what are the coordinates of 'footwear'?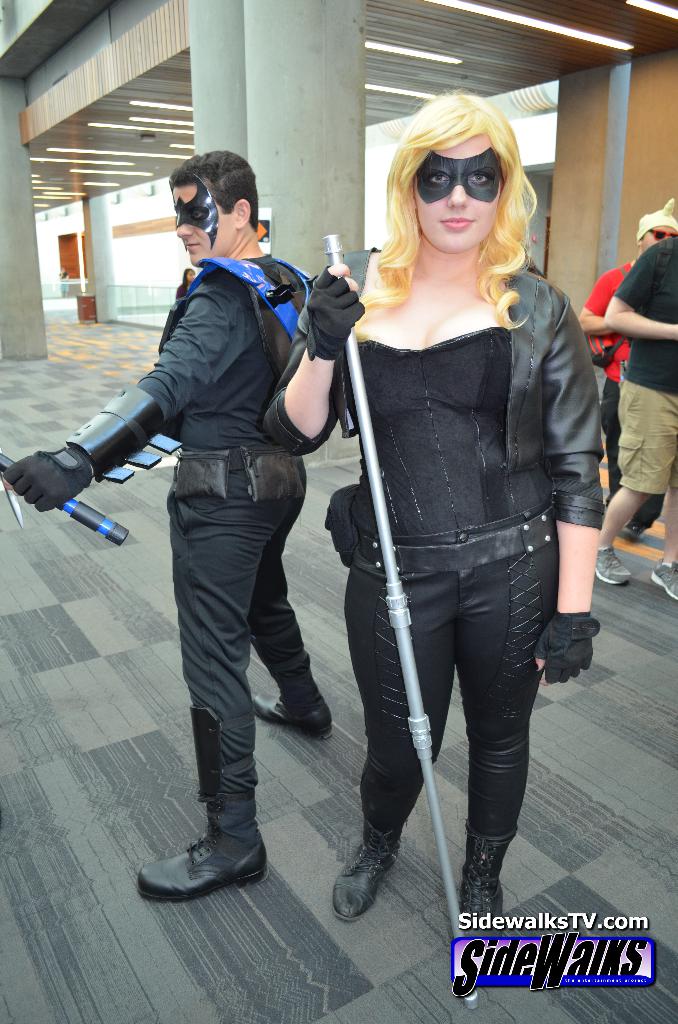
detection(650, 559, 677, 599).
